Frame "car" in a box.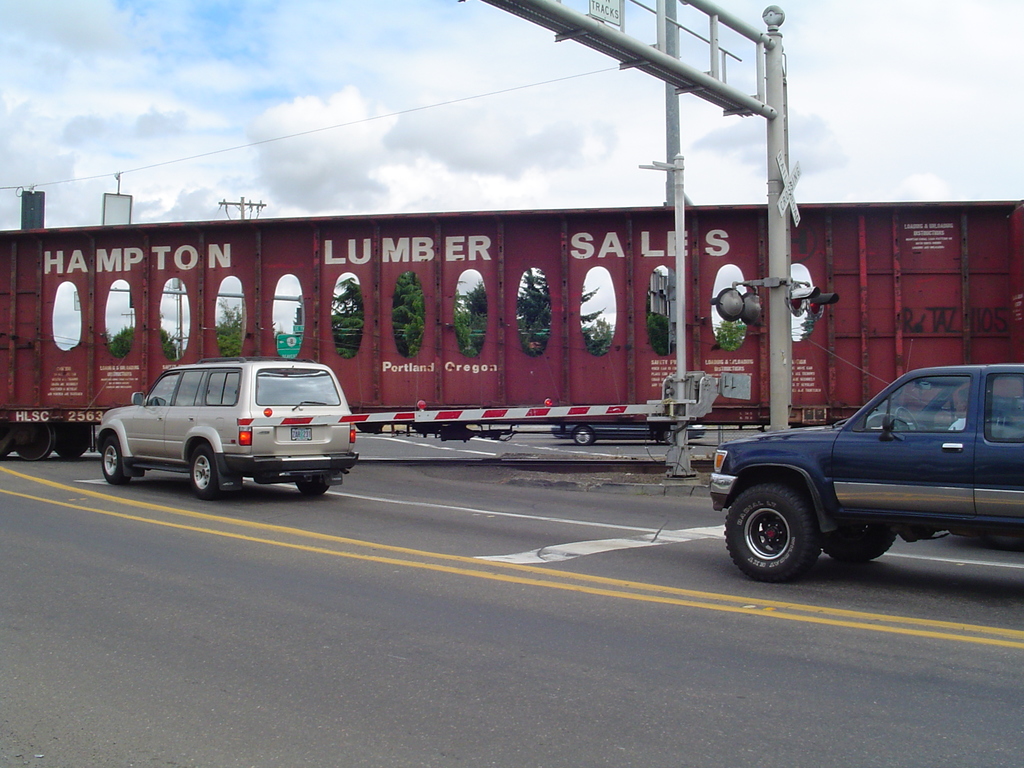
552, 426, 708, 447.
